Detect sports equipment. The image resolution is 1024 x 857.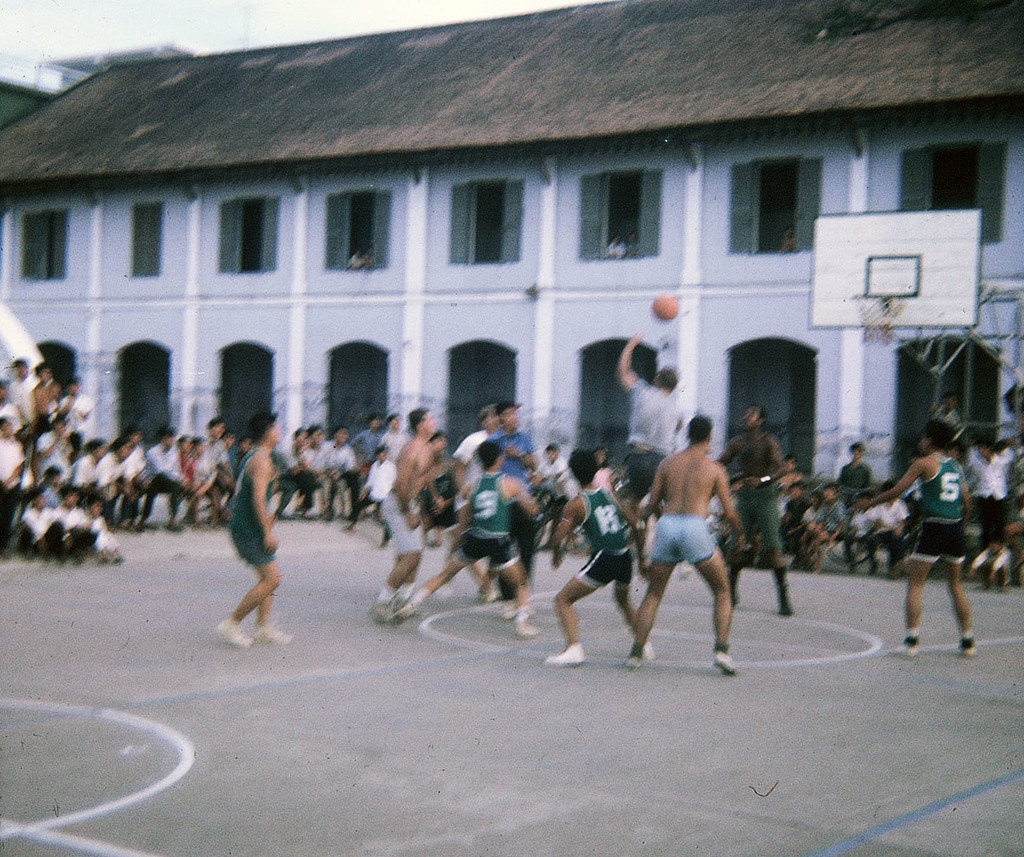
[958,633,976,658].
